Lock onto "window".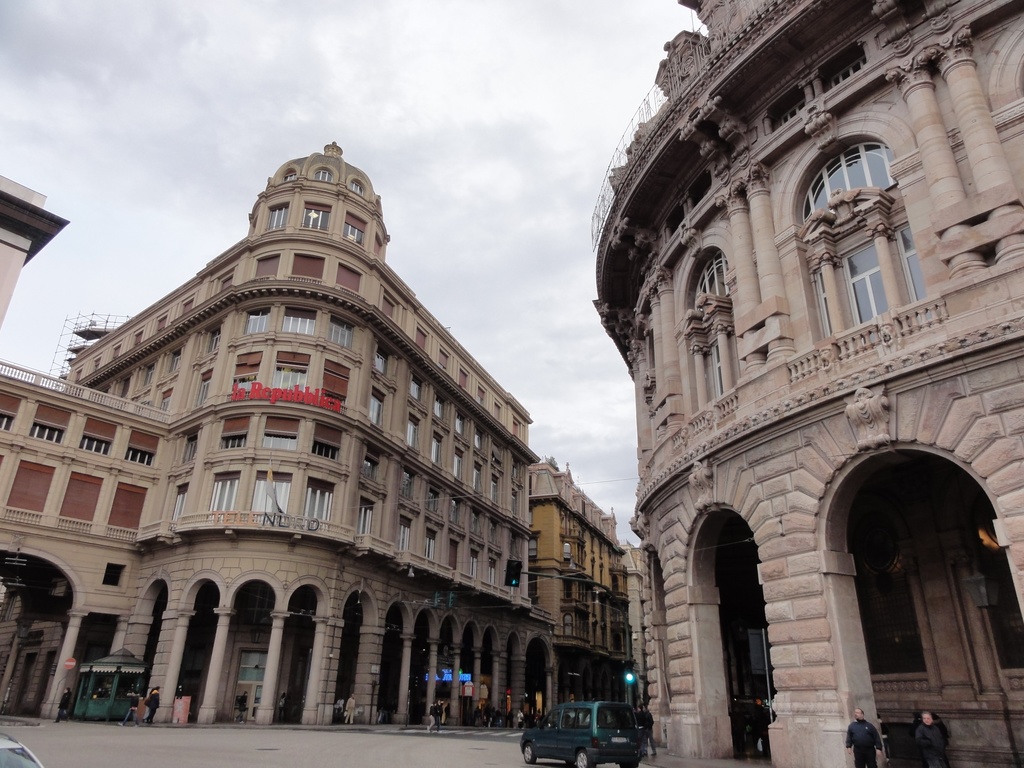
Locked: 513,414,521,440.
